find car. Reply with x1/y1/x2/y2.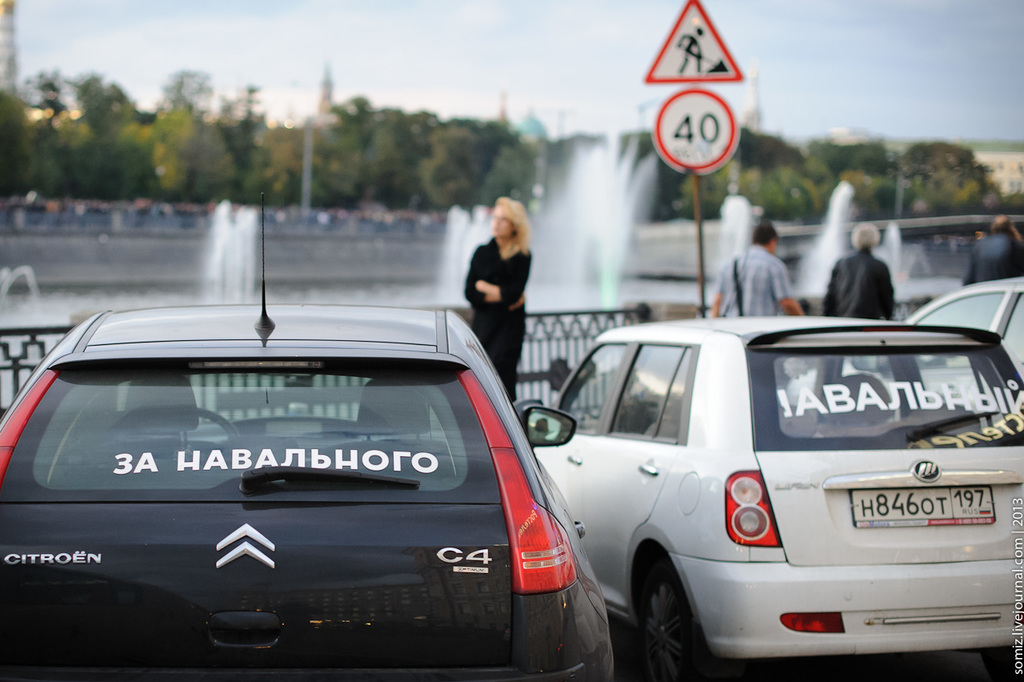
534/316/1023/681.
